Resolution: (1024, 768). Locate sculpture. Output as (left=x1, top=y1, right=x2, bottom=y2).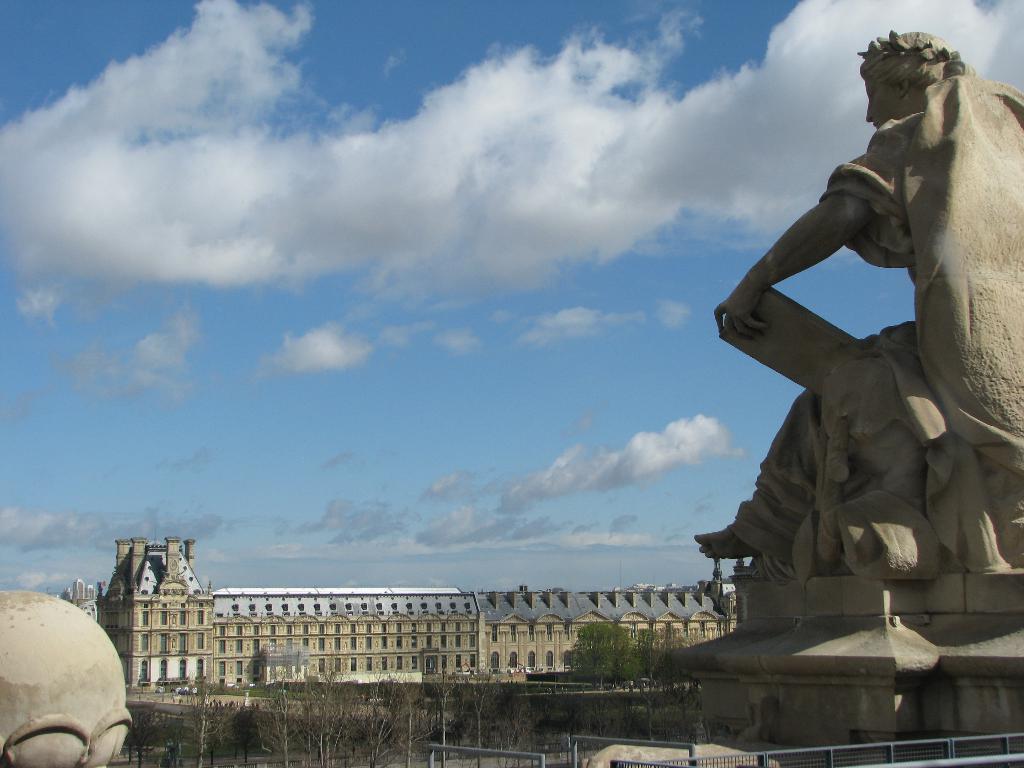
(left=708, top=29, right=1023, bottom=688).
